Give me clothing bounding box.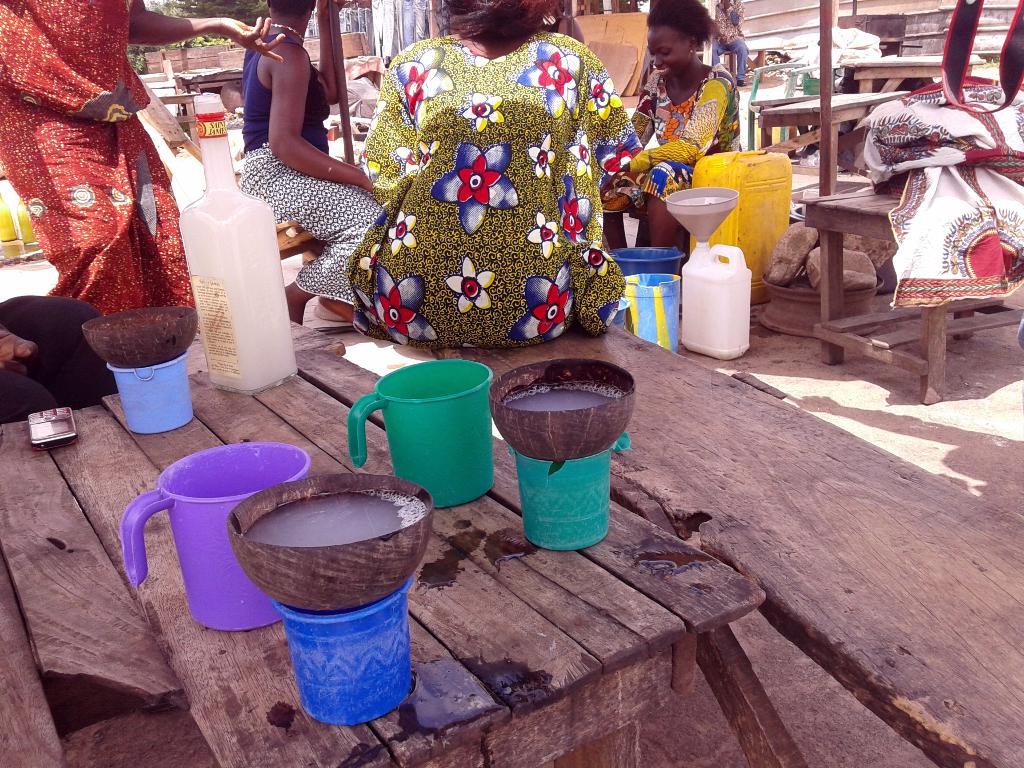
{"left": 239, "top": 35, "right": 382, "bottom": 300}.
